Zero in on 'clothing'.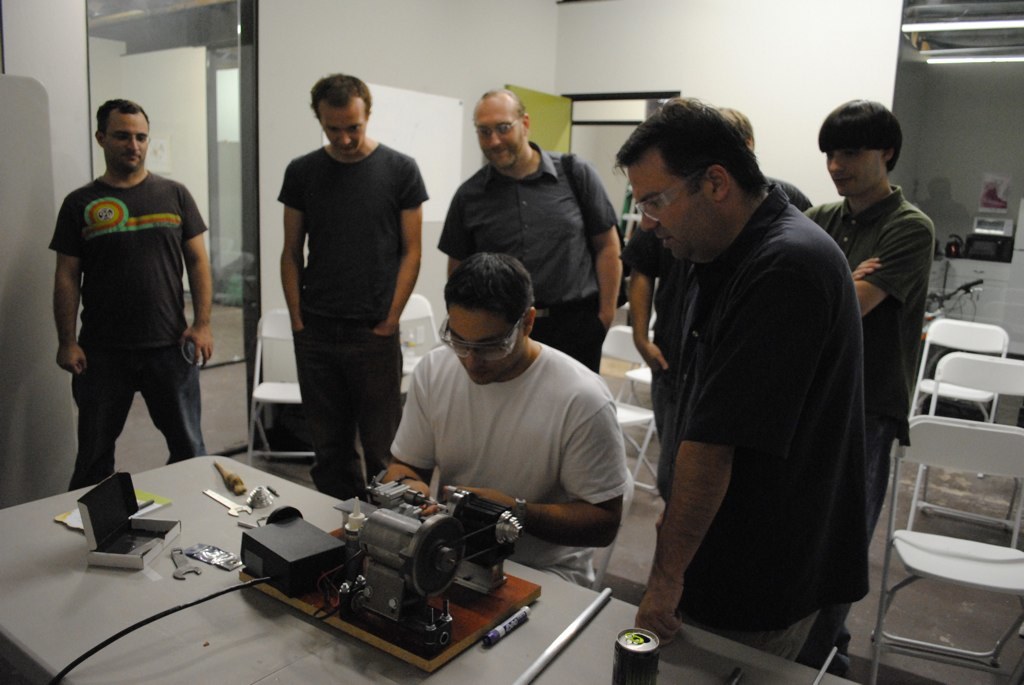
Zeroed in: bbox(44, 135, 205, 474).
